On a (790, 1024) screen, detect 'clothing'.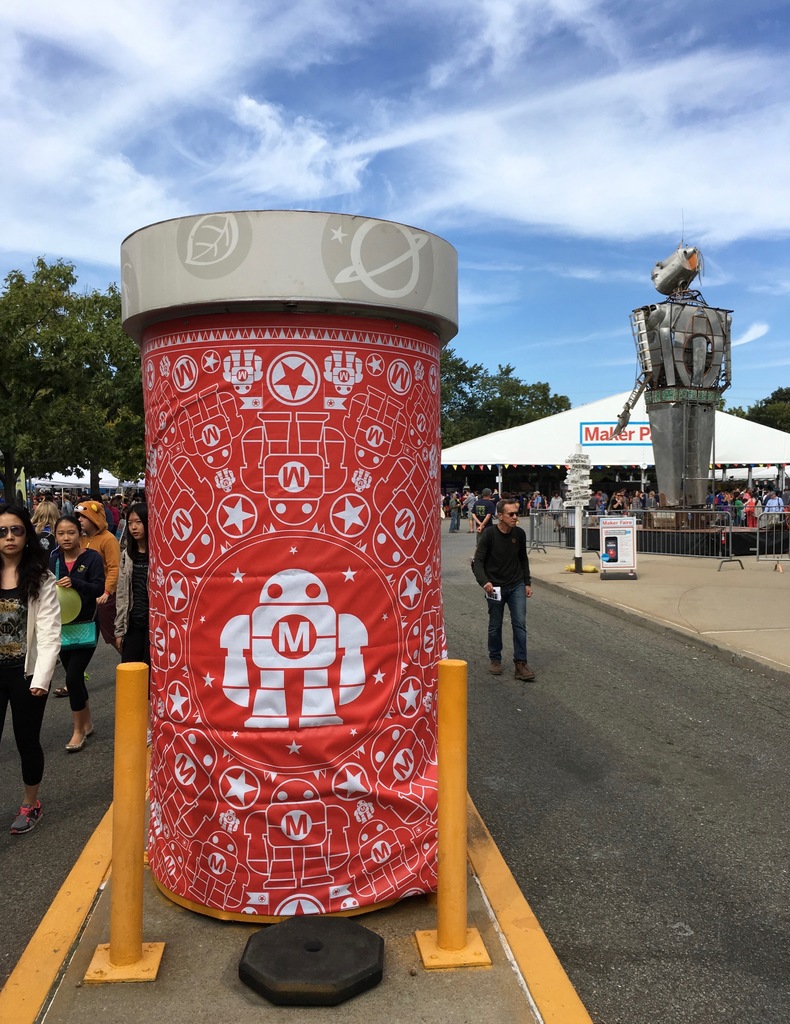
103 548 152 662.
